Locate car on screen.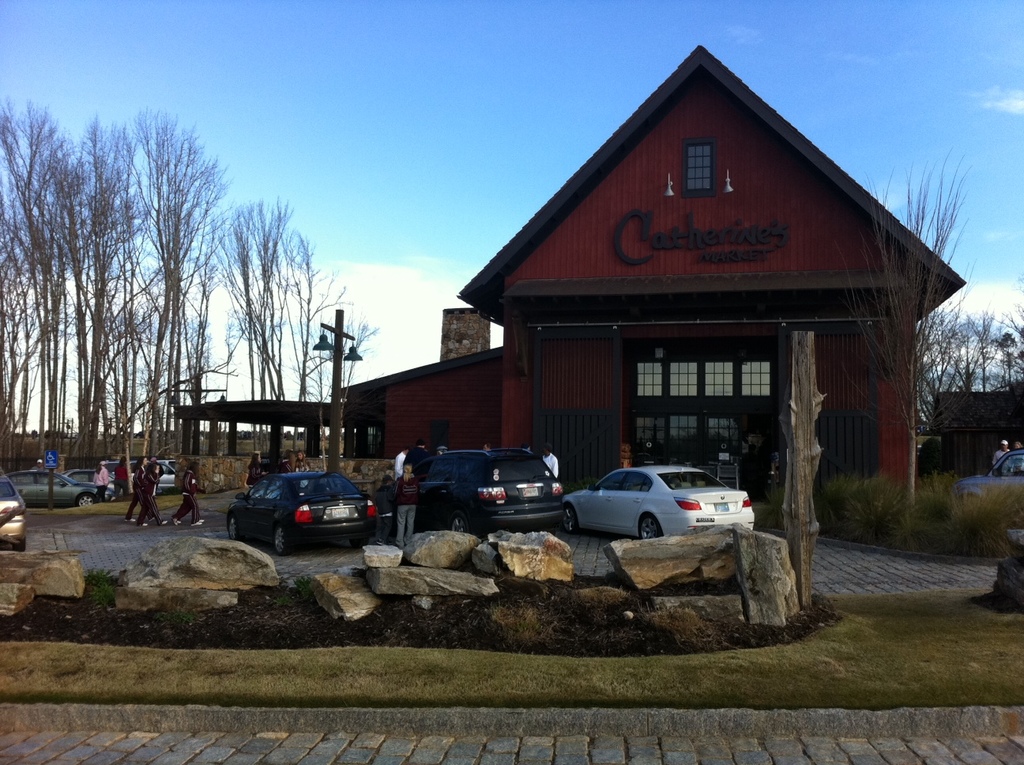
On screen at bbox=[377, 443, 562, 533].
